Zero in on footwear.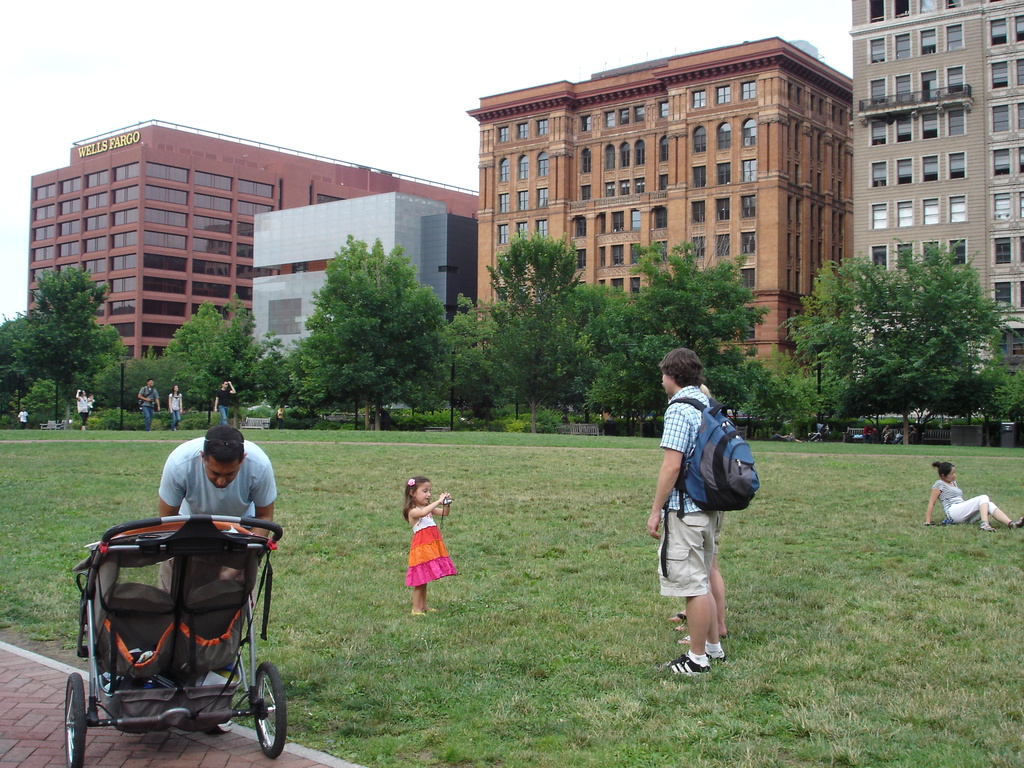
Zeroed in: box(205, 720, 237, 737).
